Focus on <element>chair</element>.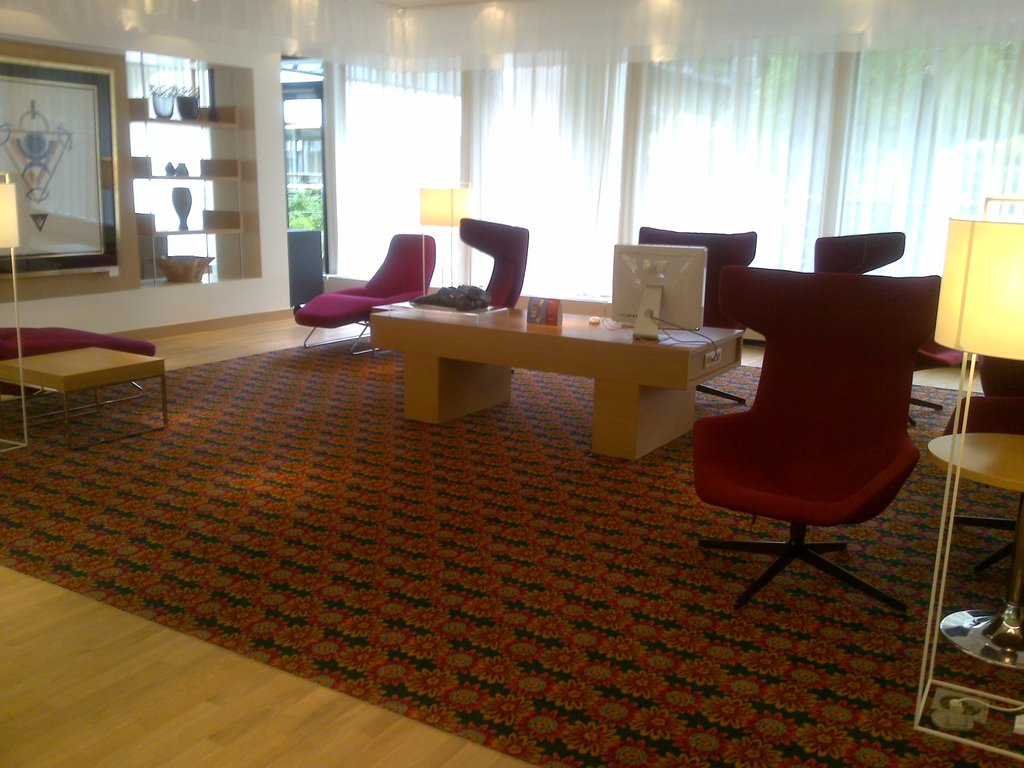
Focused at 677:241:942:637.
